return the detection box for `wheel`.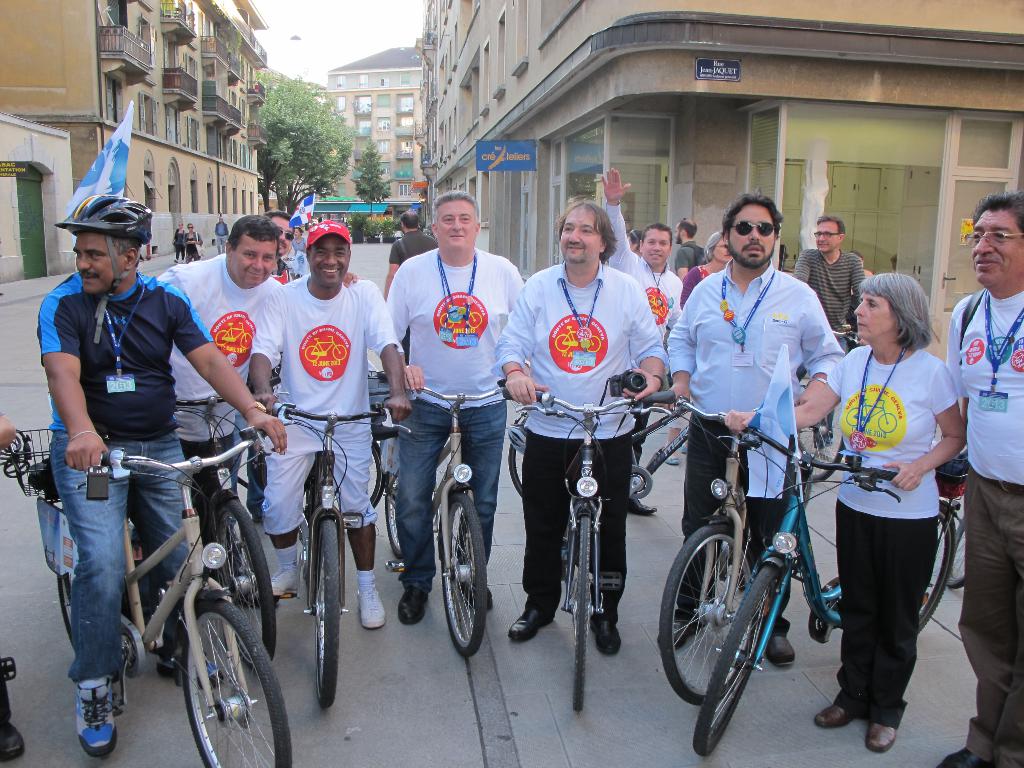
<bbox>946, 494, 967, 591</bbox>.
